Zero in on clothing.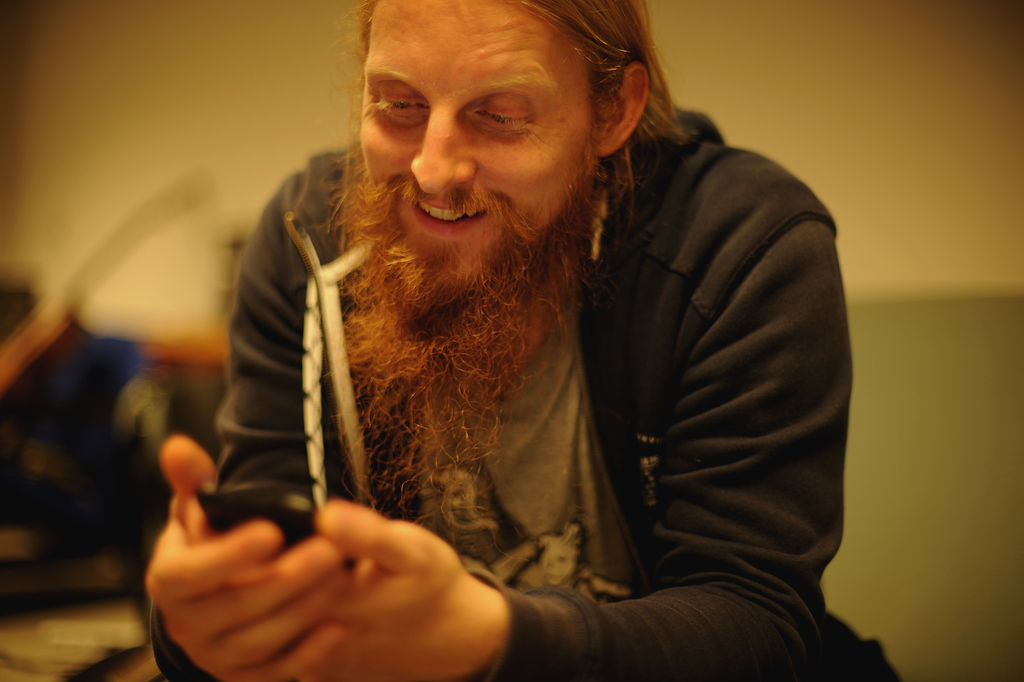
Zeroed in: {"left": 168, "top": 82, "right": 867, "bottom": 680}.
